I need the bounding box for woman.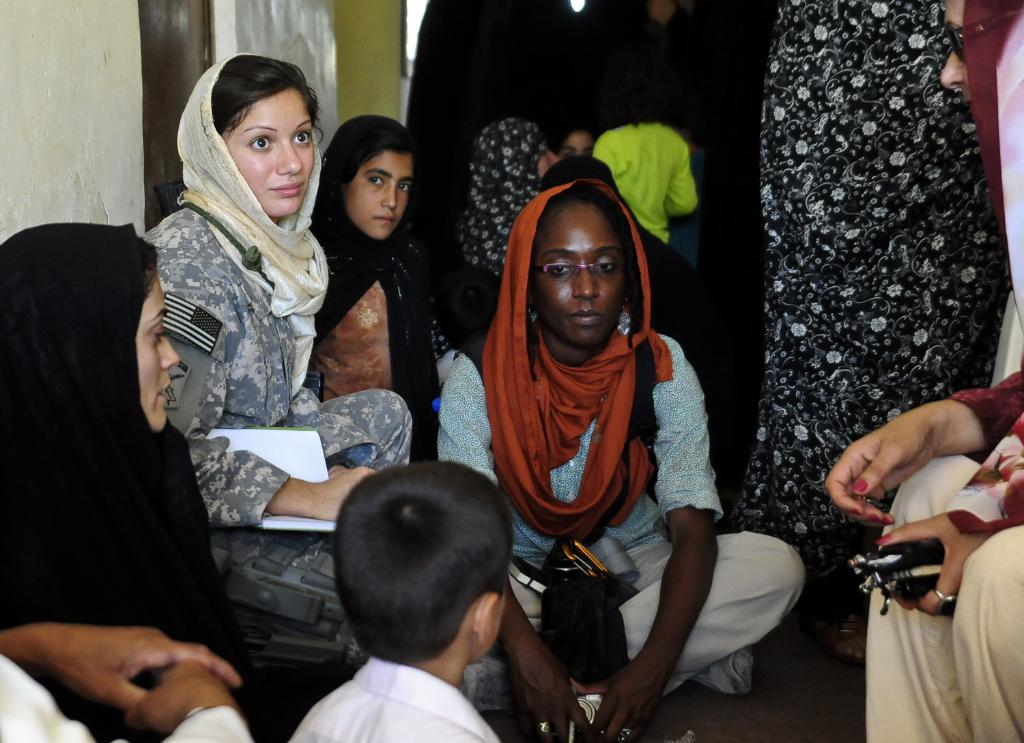
Here it is: (455, 116, 570, 276).
